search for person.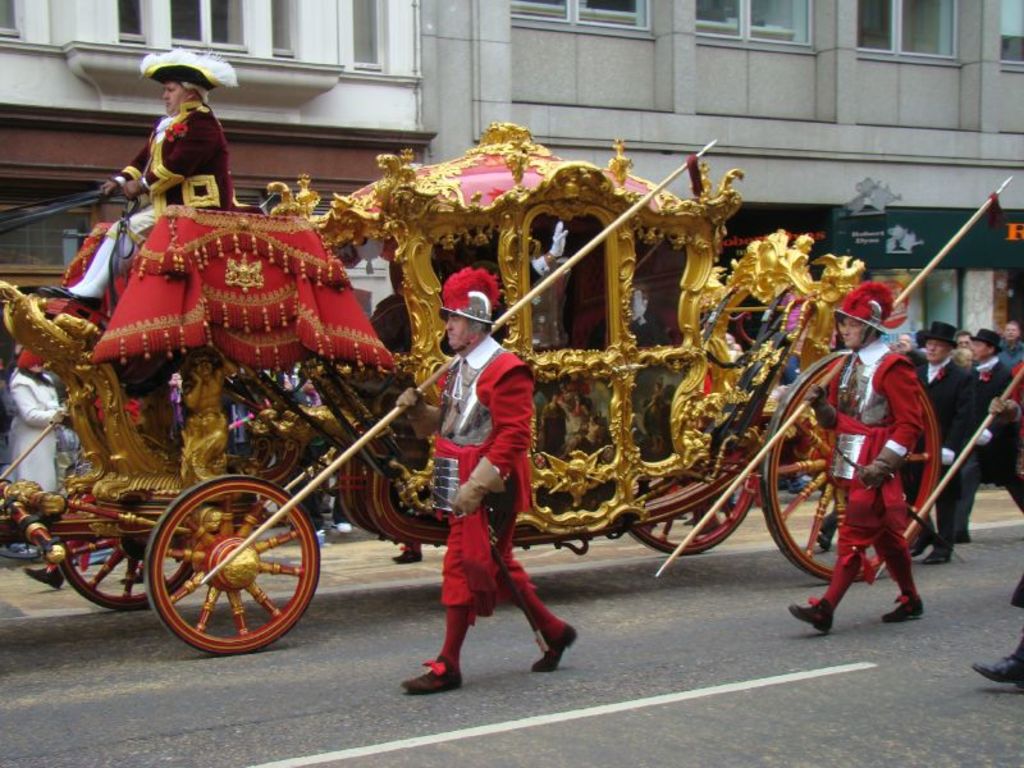
Found at 905, 311, 995, 562.
